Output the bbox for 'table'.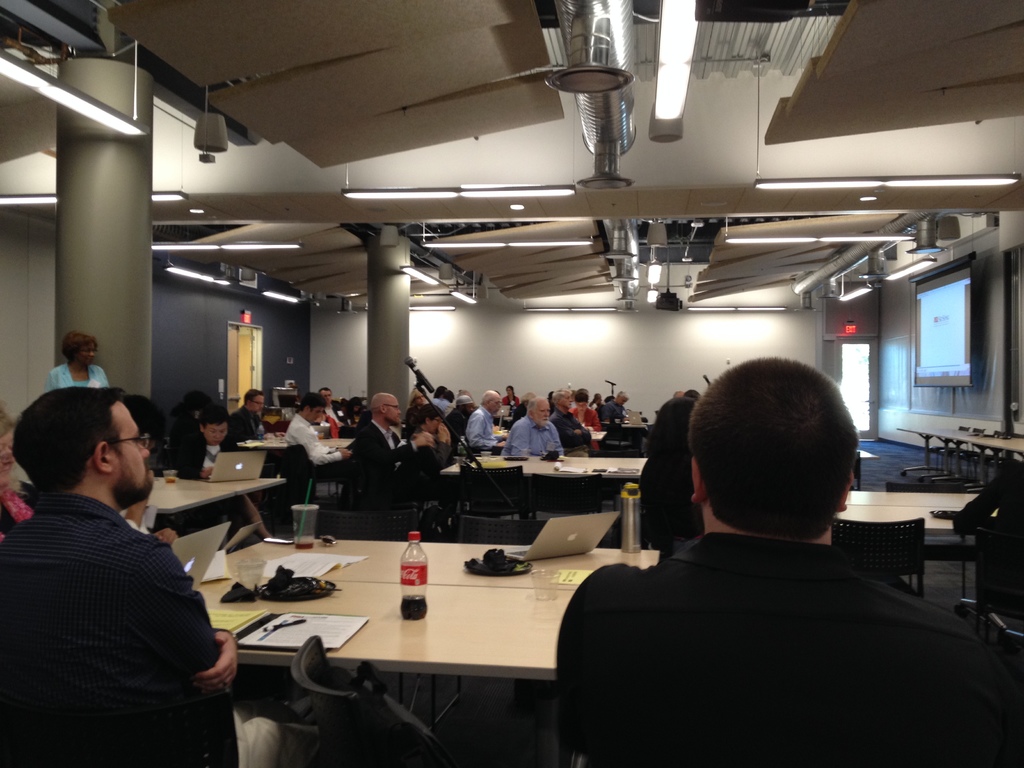
<region>834, 490, 996, 531</region>.
